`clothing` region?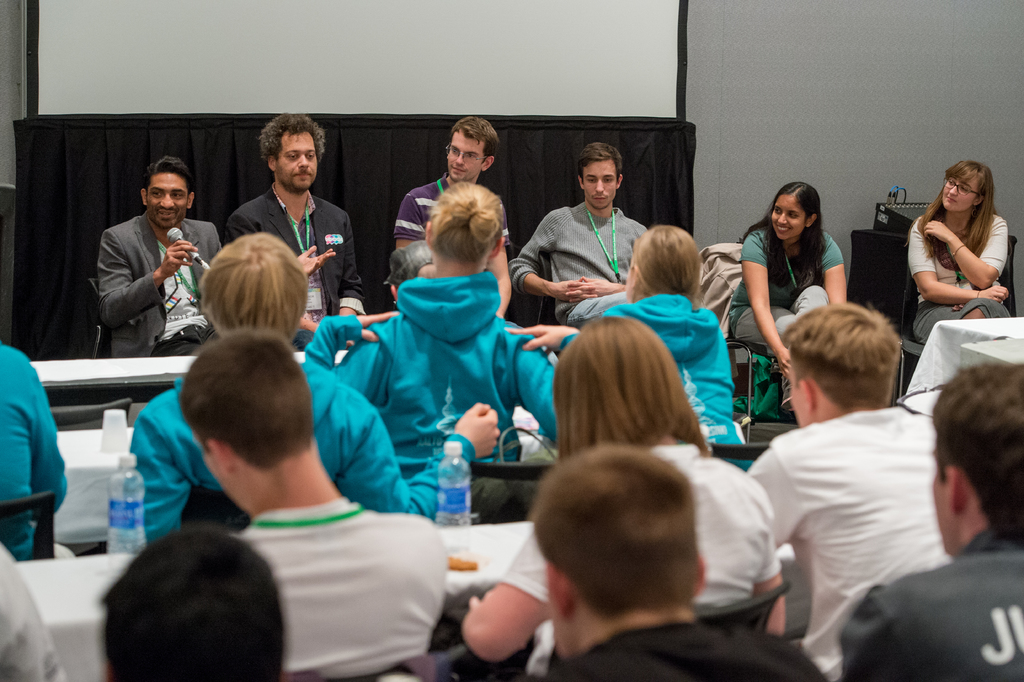
(753,351,961,654)
